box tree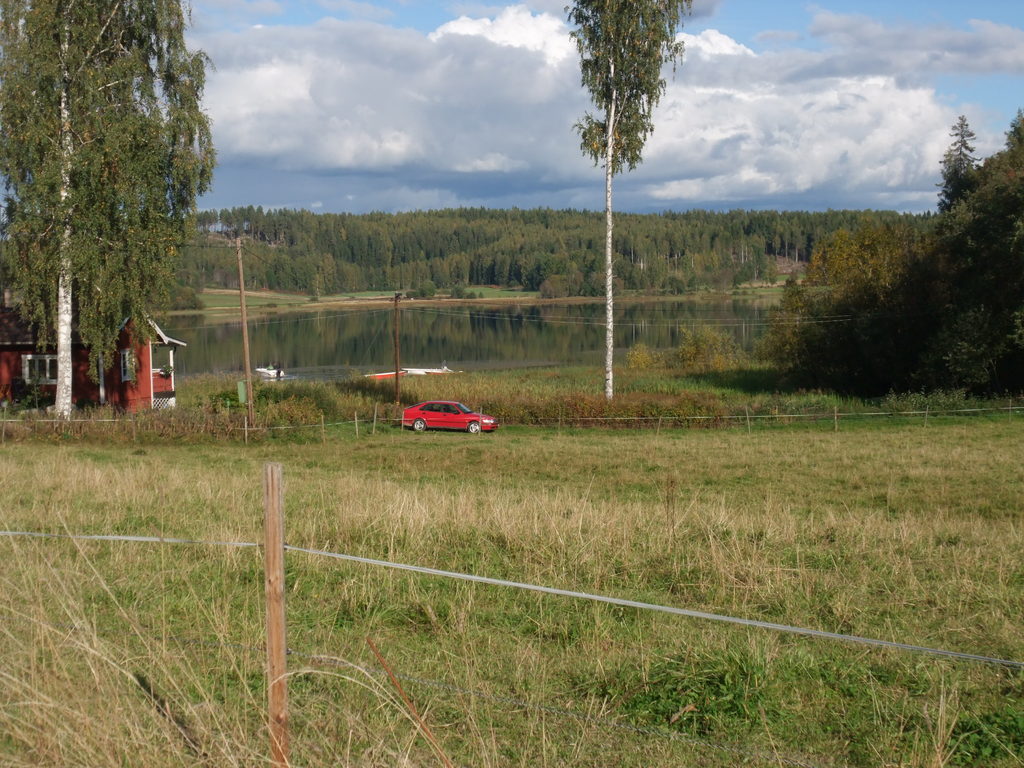
x1=931, y1=104, x2=984, y2=222
